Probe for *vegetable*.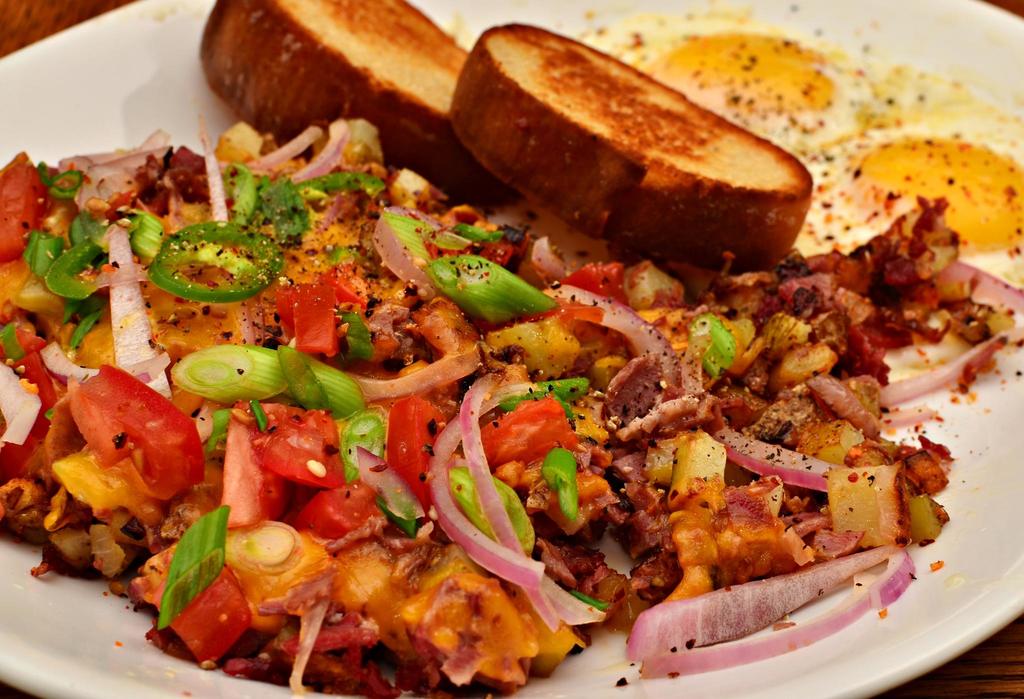
Probe result: <region>159, 506, 228, 630</region>.
